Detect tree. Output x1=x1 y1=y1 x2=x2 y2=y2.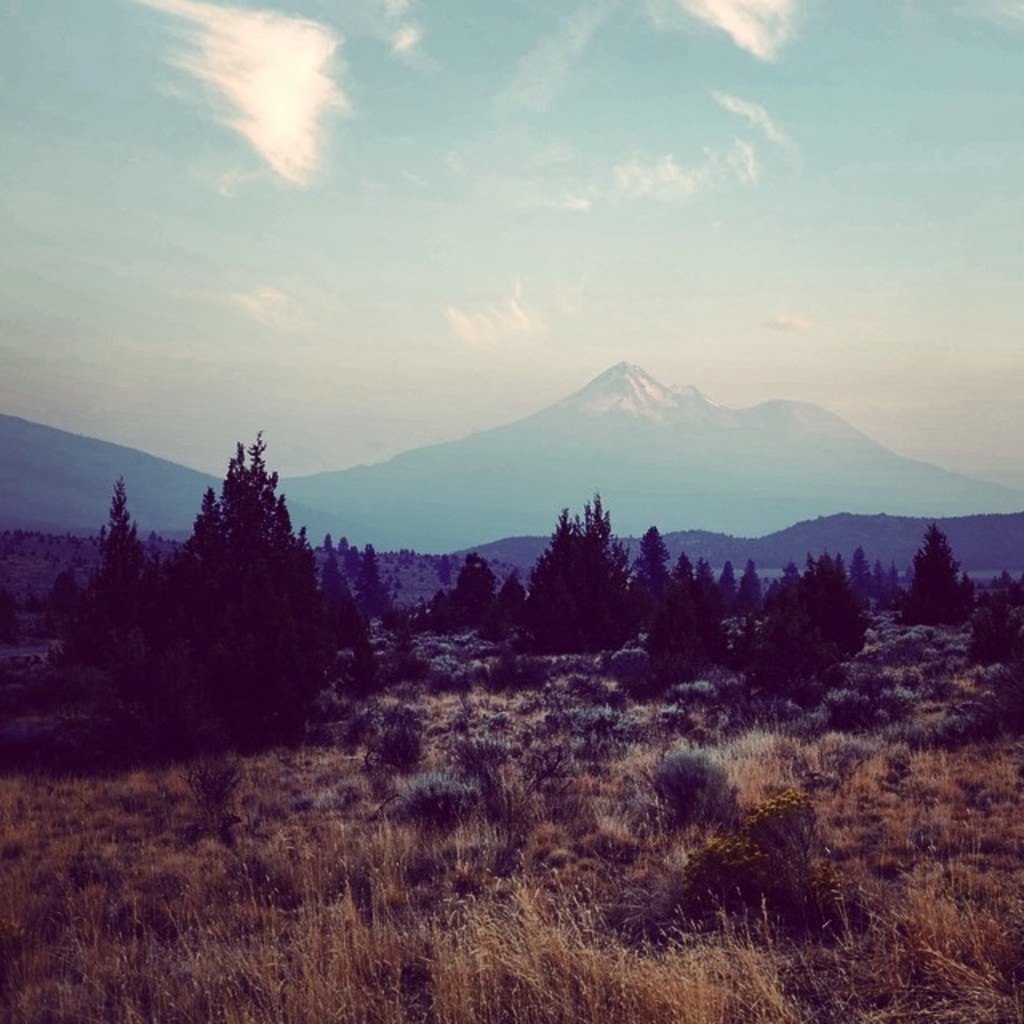
x1=122 y1=430 x2=333 y2=752.
